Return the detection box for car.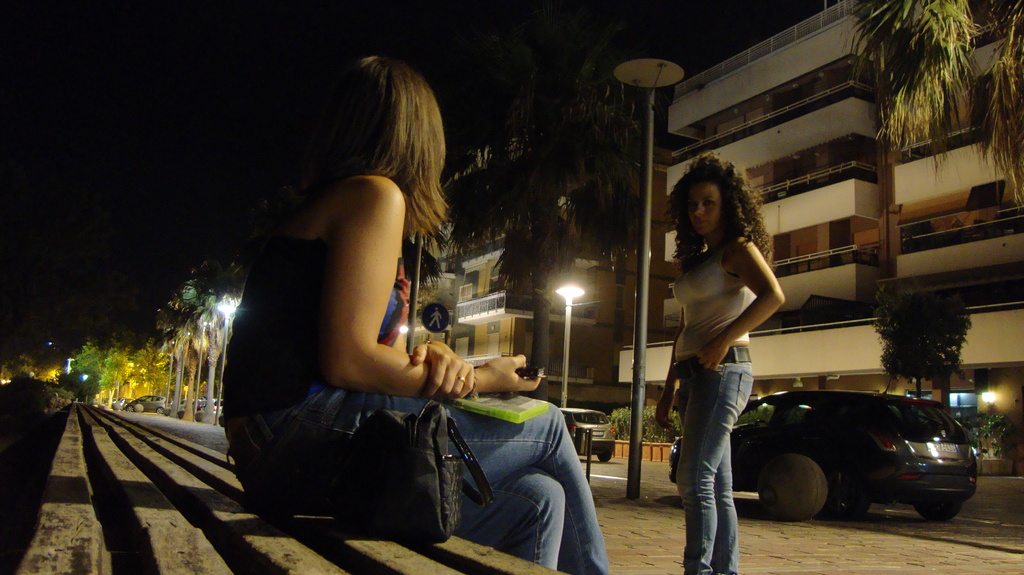
pyautogui.locateOnScreen(669, 386, 977, 519).
